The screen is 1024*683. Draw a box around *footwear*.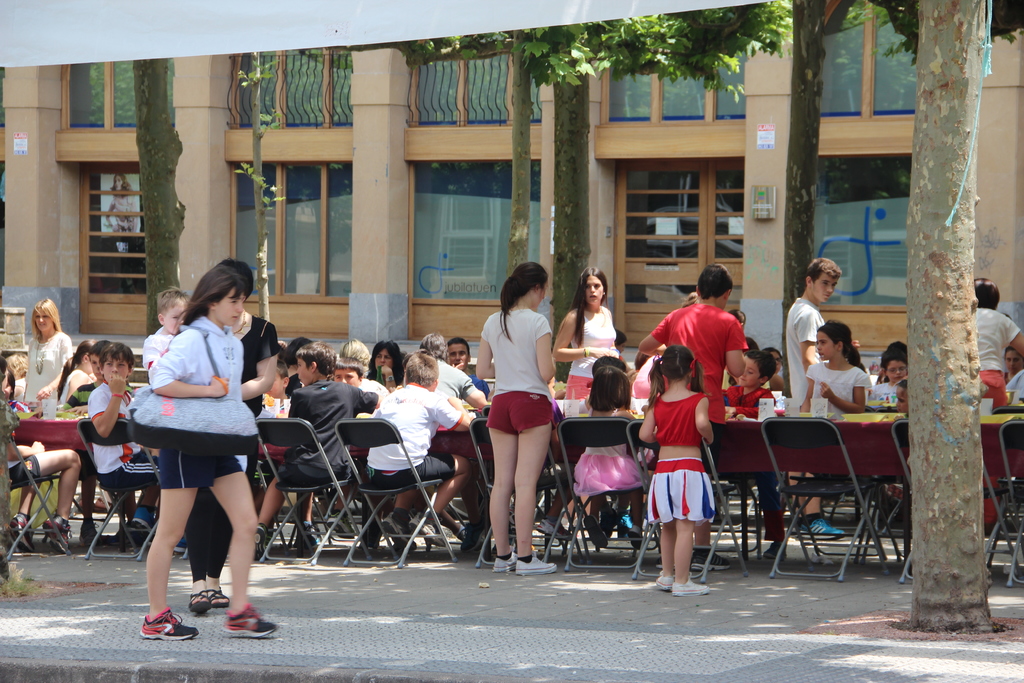
rect(688, 547, 737, 573).
